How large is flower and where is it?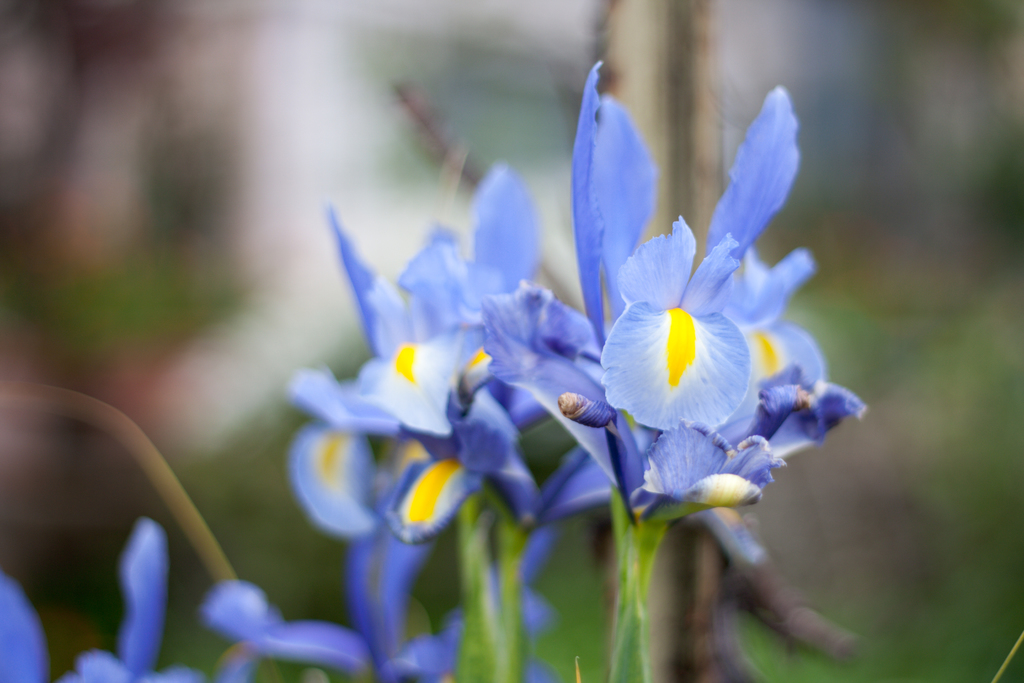
Bounding box: bbox(590, 94, 849, 529).
